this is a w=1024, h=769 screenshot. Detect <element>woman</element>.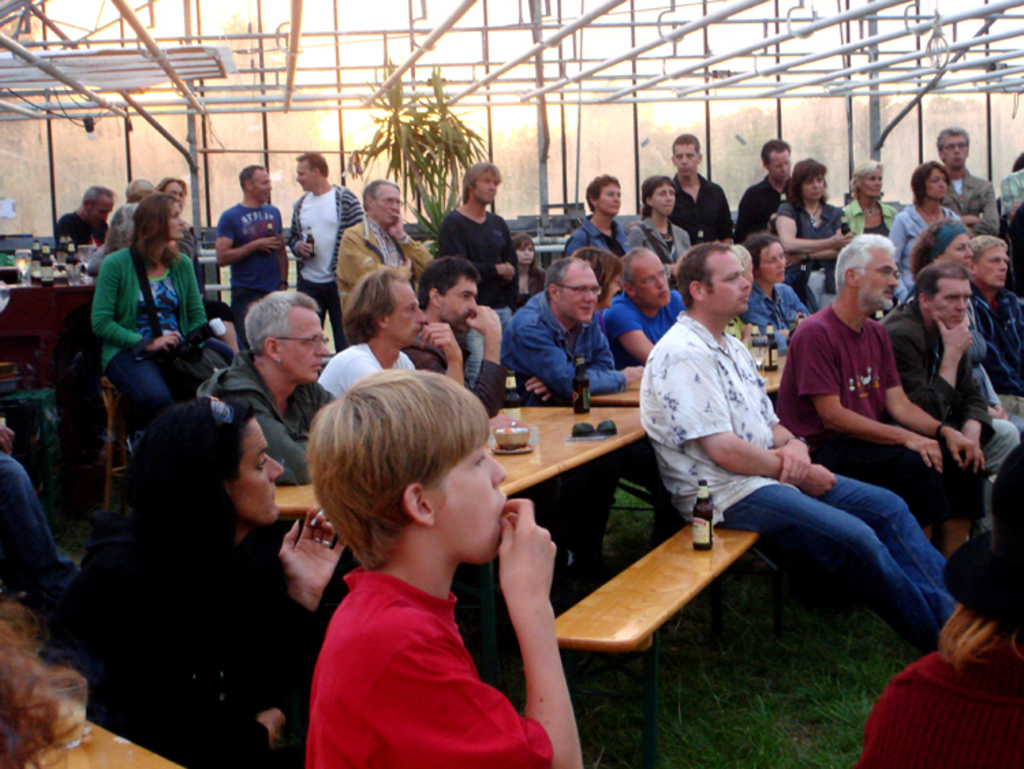
773, 158, 845, 302.
